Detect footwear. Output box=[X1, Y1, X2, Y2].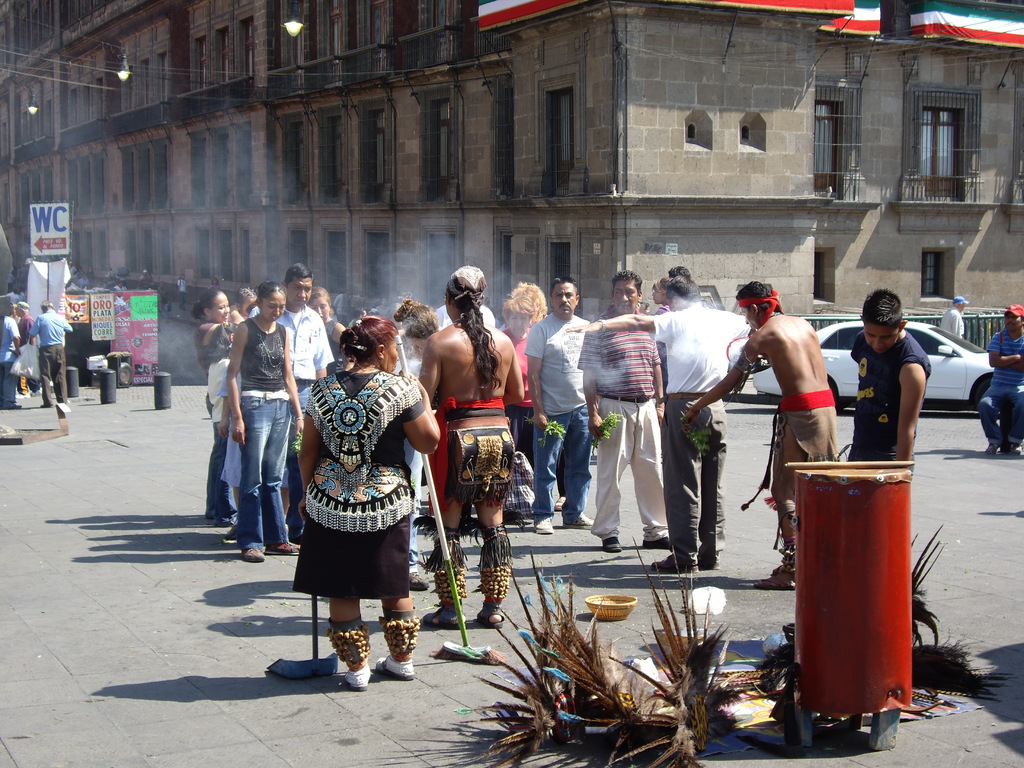
box=[263, 540, 301, 554].
